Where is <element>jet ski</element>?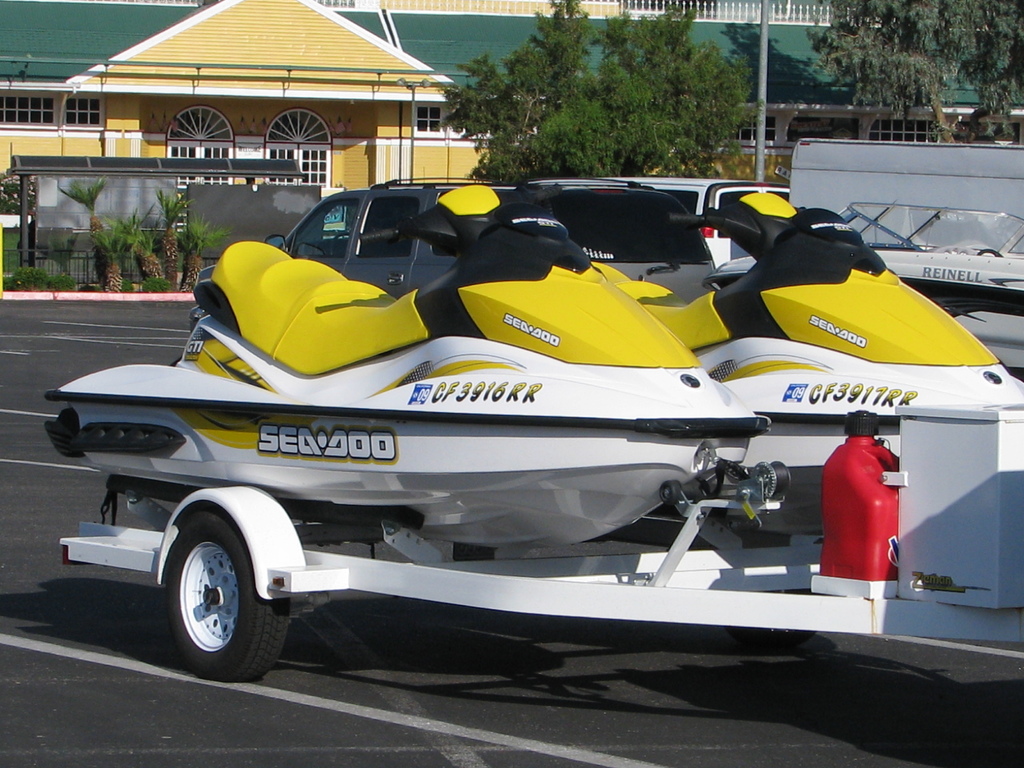
bbox=[591, 188, 1023, 538].
